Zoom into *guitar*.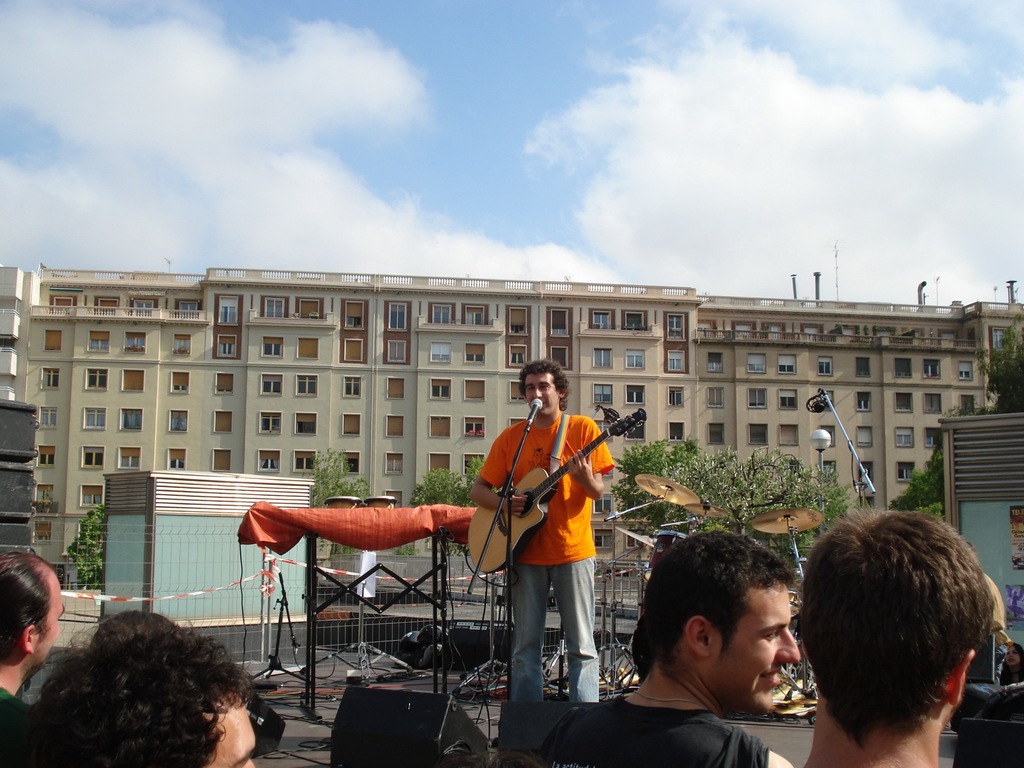
Zoom target: bbox=(465, 401, 650, 580).
